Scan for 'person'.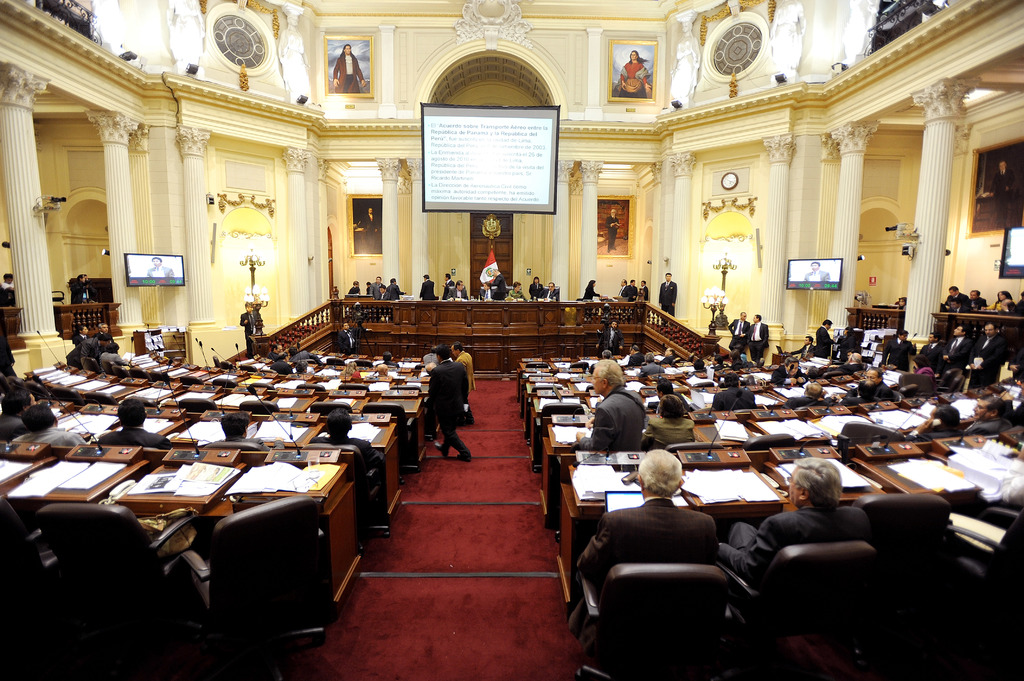
Scan result: select_region(611, 50, 651, 99).
